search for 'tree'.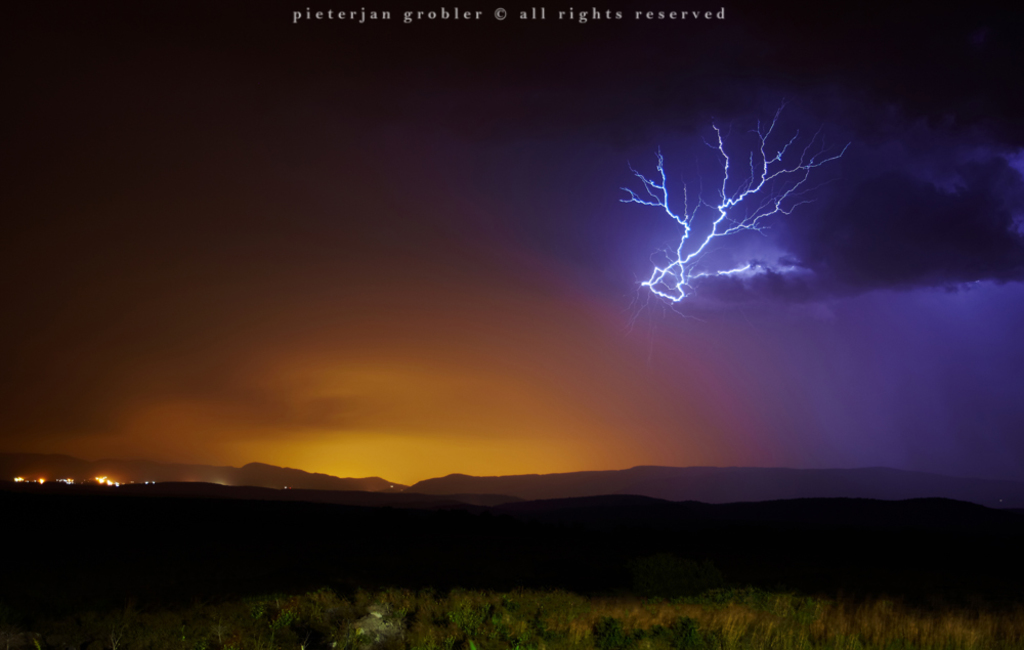
Found at 0:575:1023:647.
